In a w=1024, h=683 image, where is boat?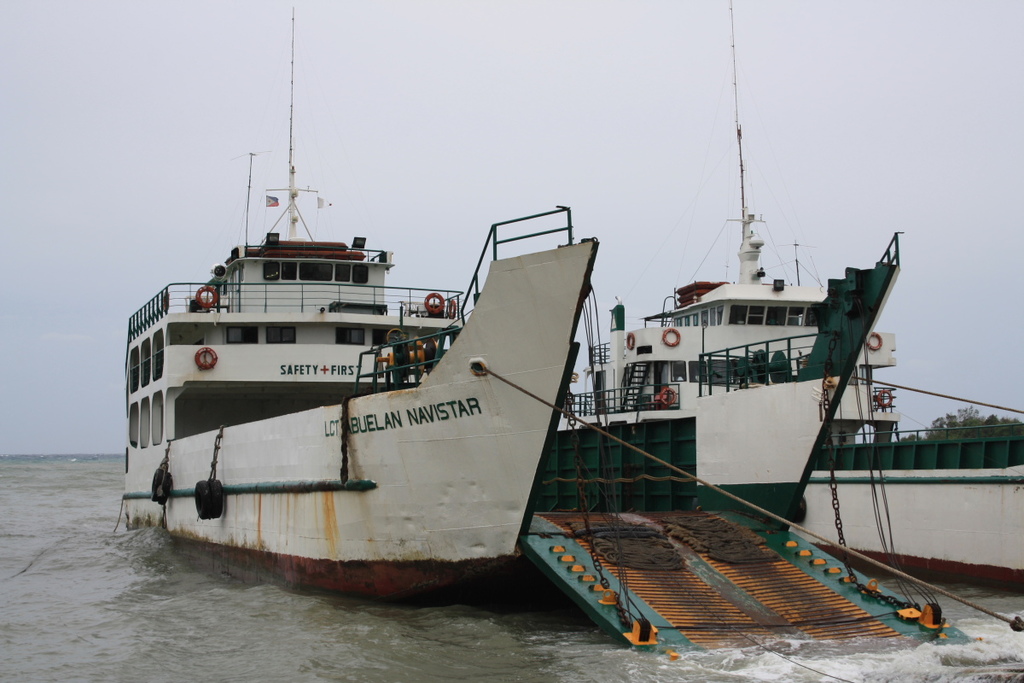
<box>584,0,1023,594</box>.
